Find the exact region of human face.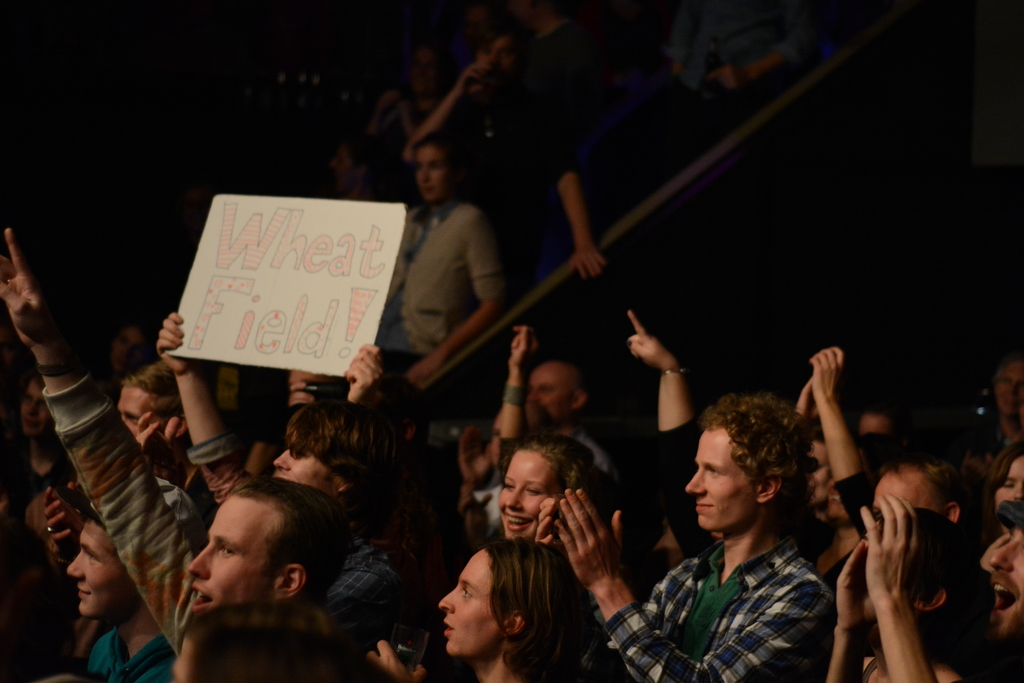
Exact region: select_region(805, 443, 837, 508).
